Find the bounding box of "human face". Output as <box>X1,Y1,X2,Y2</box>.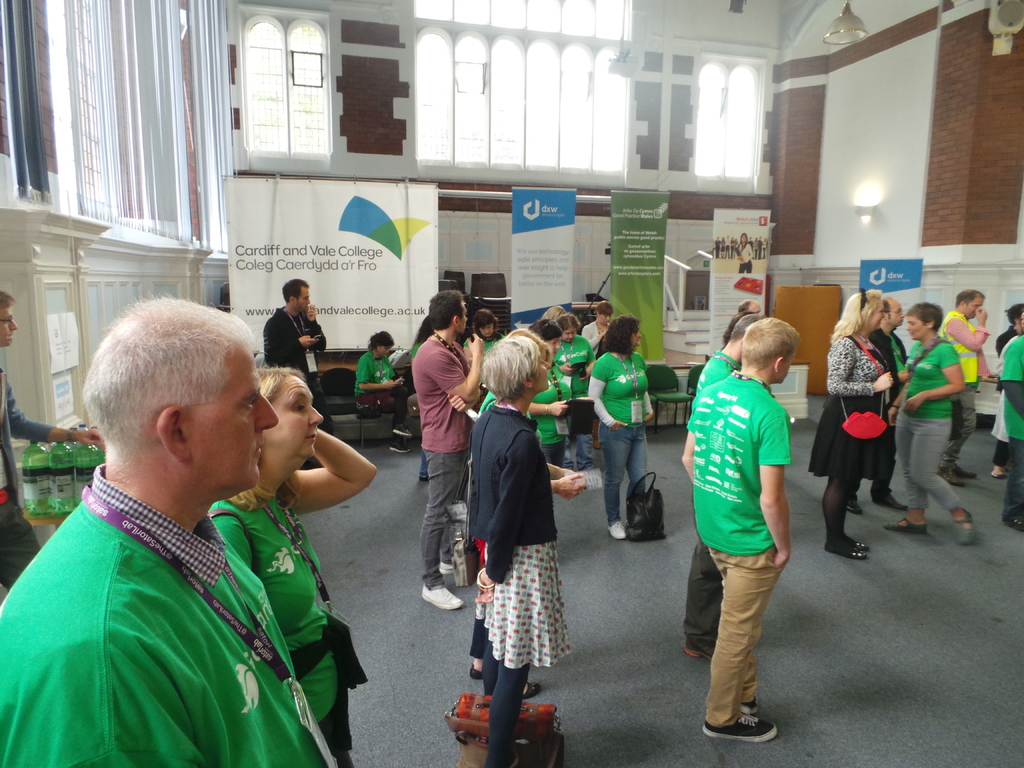
<box>908,316,931,342</box>.
